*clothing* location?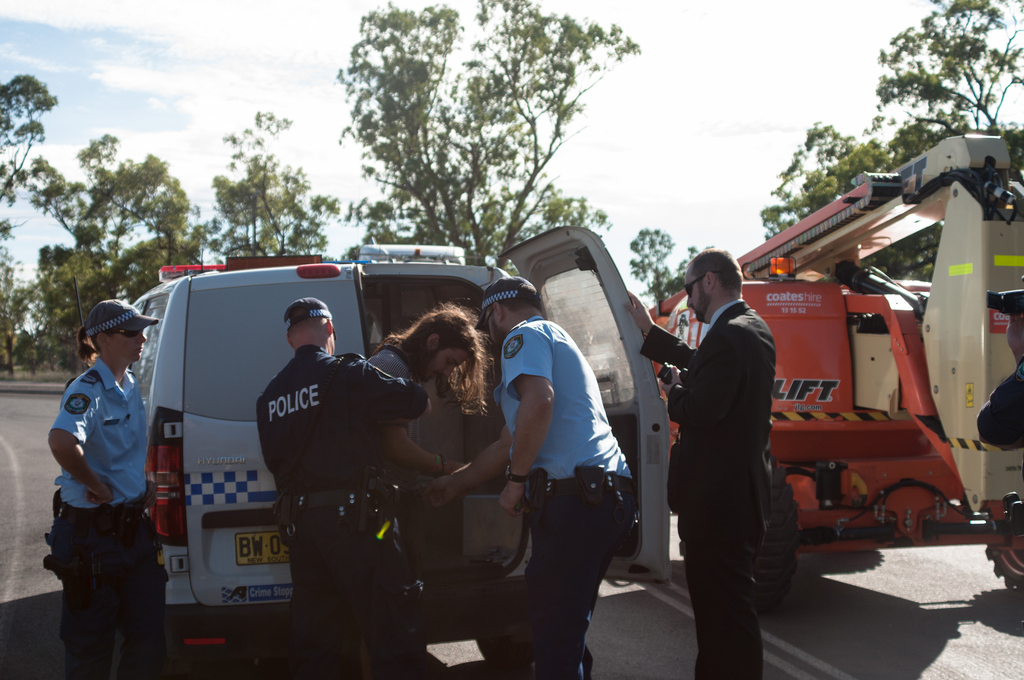
<box>40,353,181,679</box>
